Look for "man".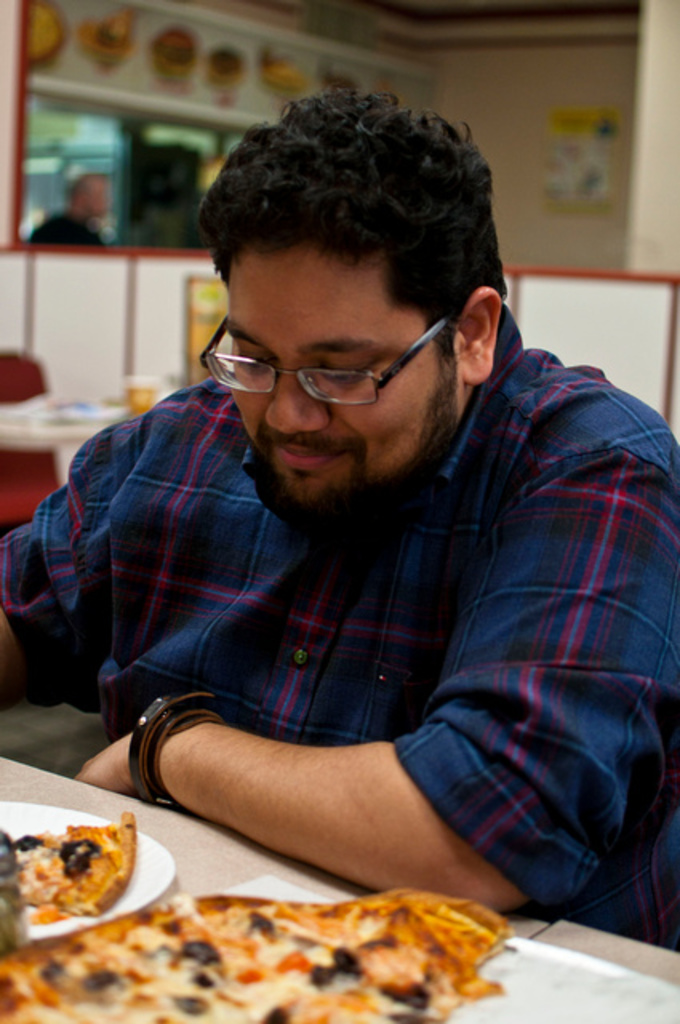
Found: left=80, top=90, right=679, bottom=1023.
